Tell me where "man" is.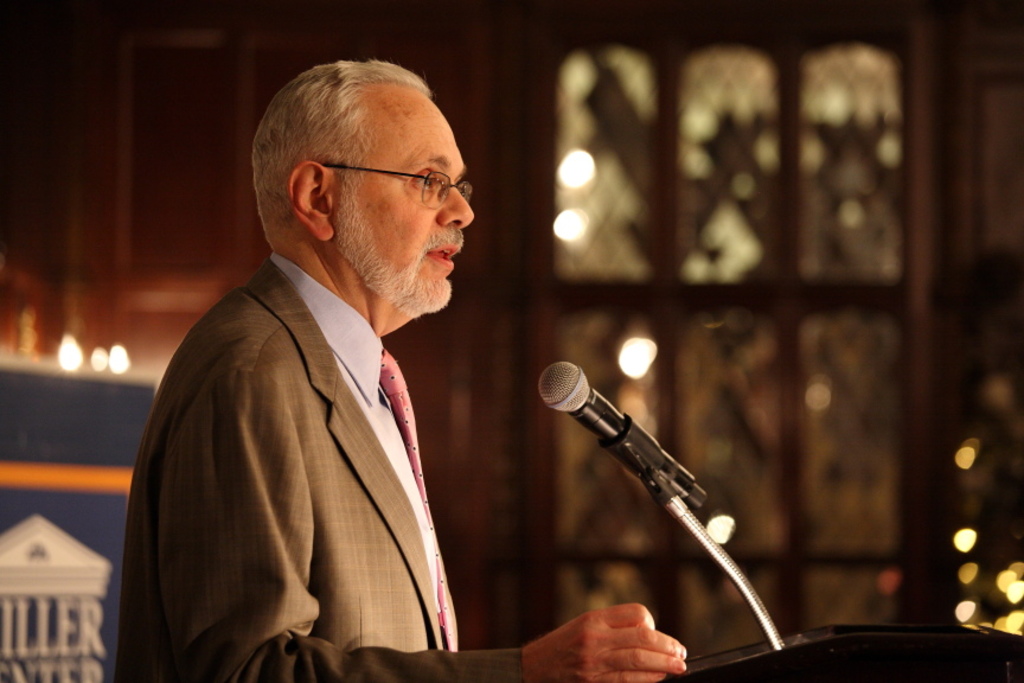
"man" is at BBox(134, 69, 705, 657).
